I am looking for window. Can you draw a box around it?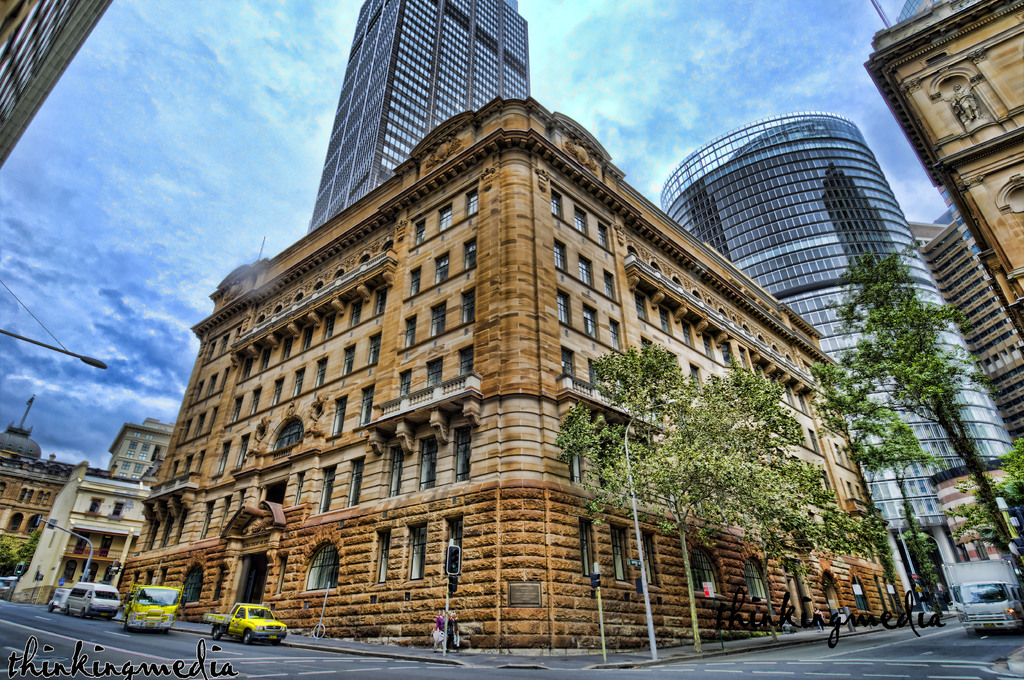
Sure, the bounding box is select_region(692, 546, 718, 592).
